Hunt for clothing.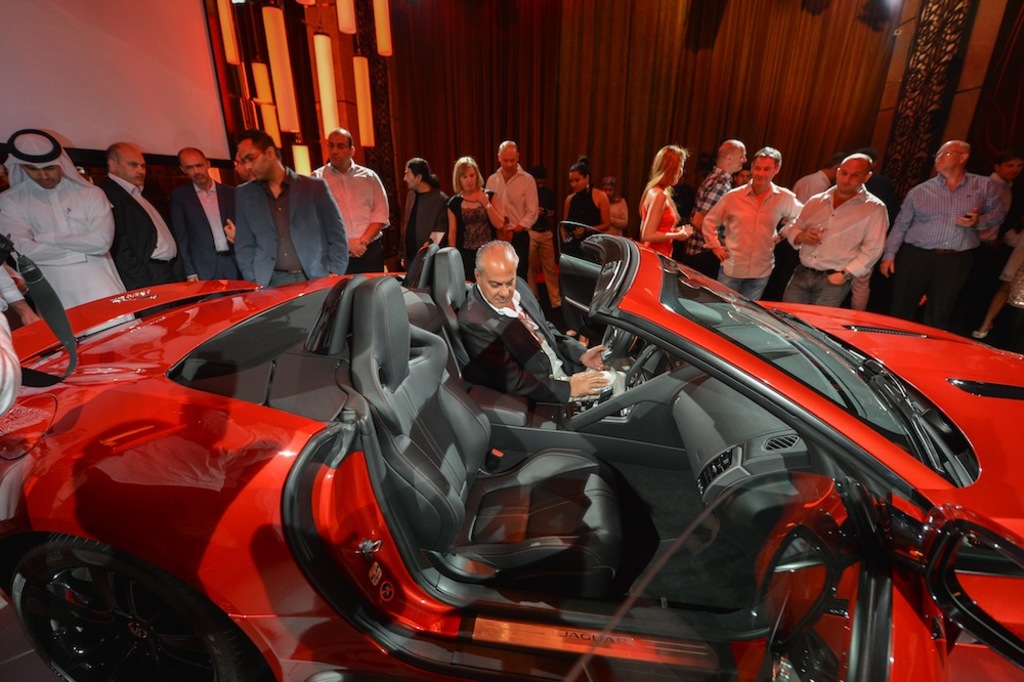
Hunted down at [x1=0, y1=176, x2=138, y2=341].
